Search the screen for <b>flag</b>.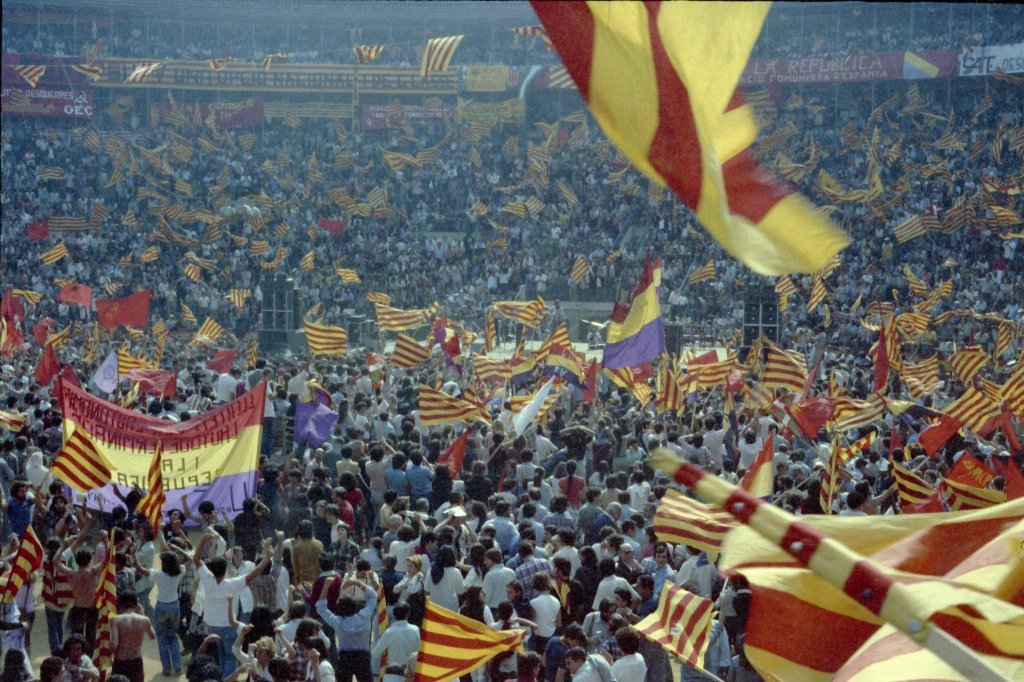
Found at detection(410, 596, 529, 681).
